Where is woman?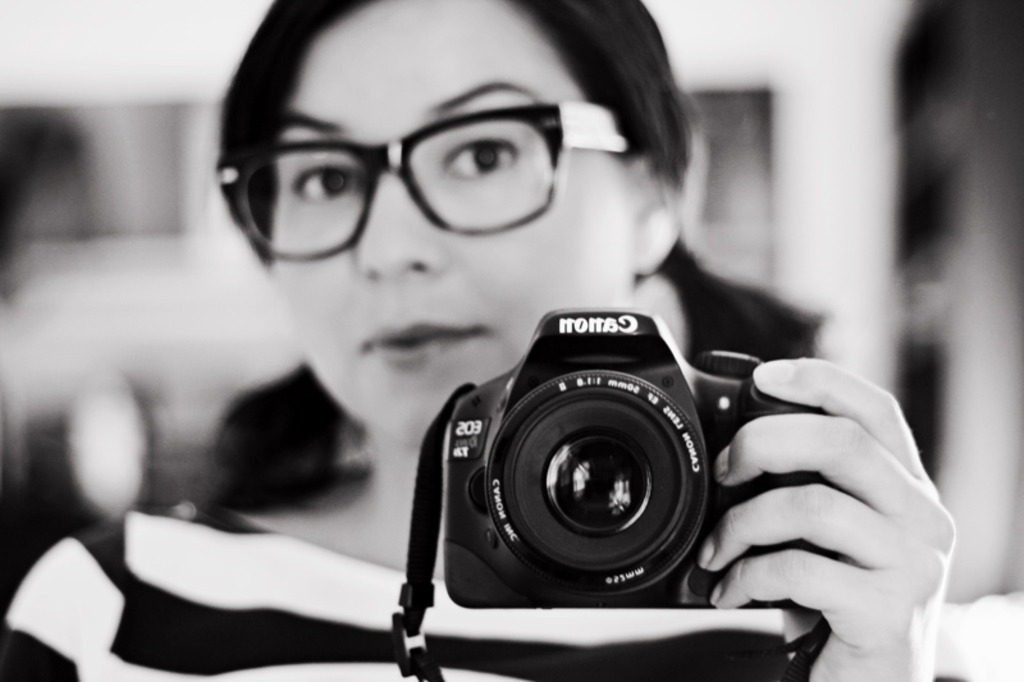
x1=0 y1=0 x2=956 y2=681.
